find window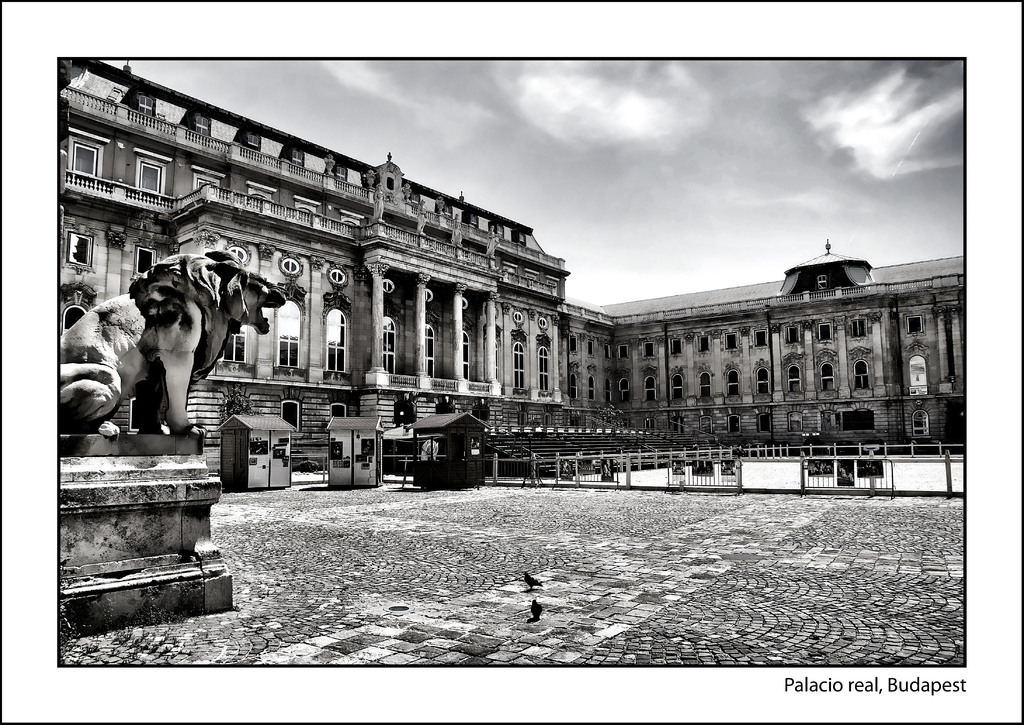
detection(787, 326, 797, 340)
